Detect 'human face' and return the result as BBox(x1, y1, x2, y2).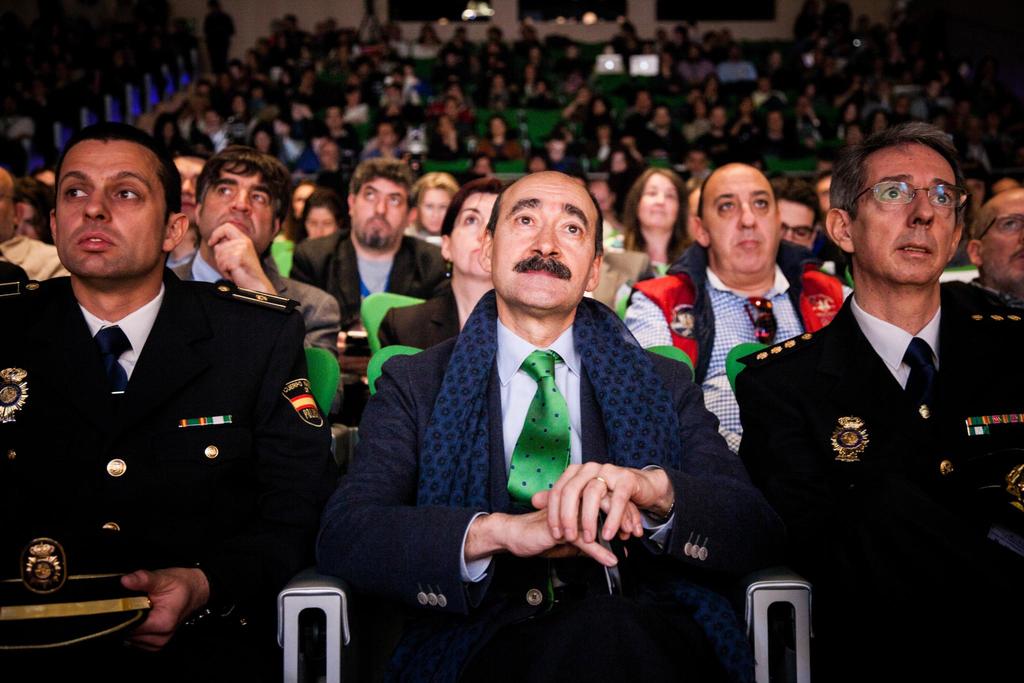
BBox(421, 192, 451, 231).
